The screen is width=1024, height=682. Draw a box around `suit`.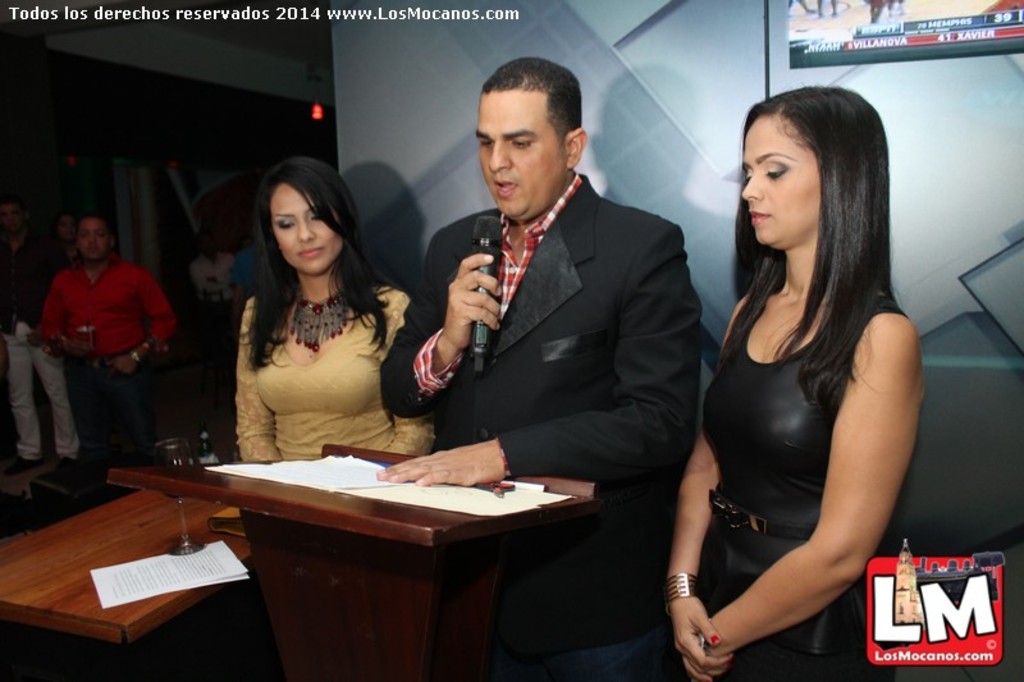
box(401, 106, 710, 559).
